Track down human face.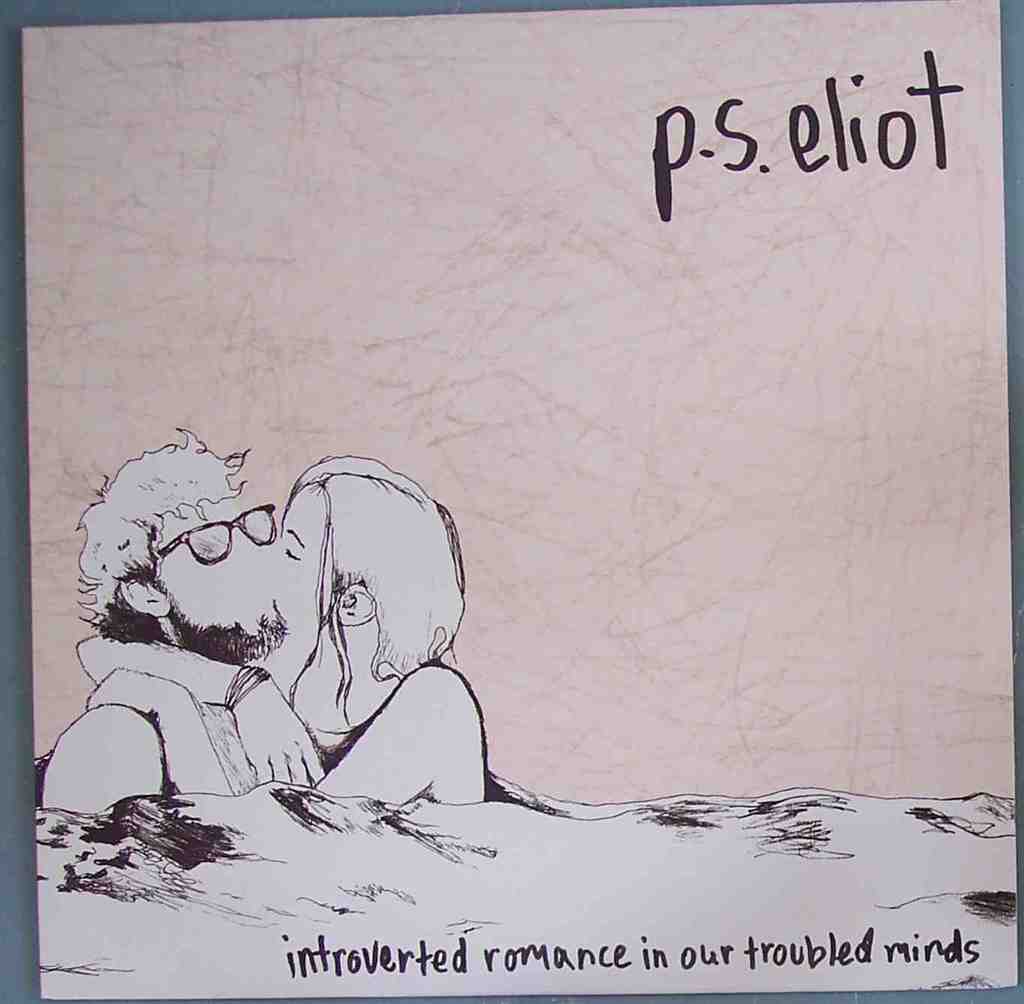
Tracked to select_region(167, 500, 275, 660).
